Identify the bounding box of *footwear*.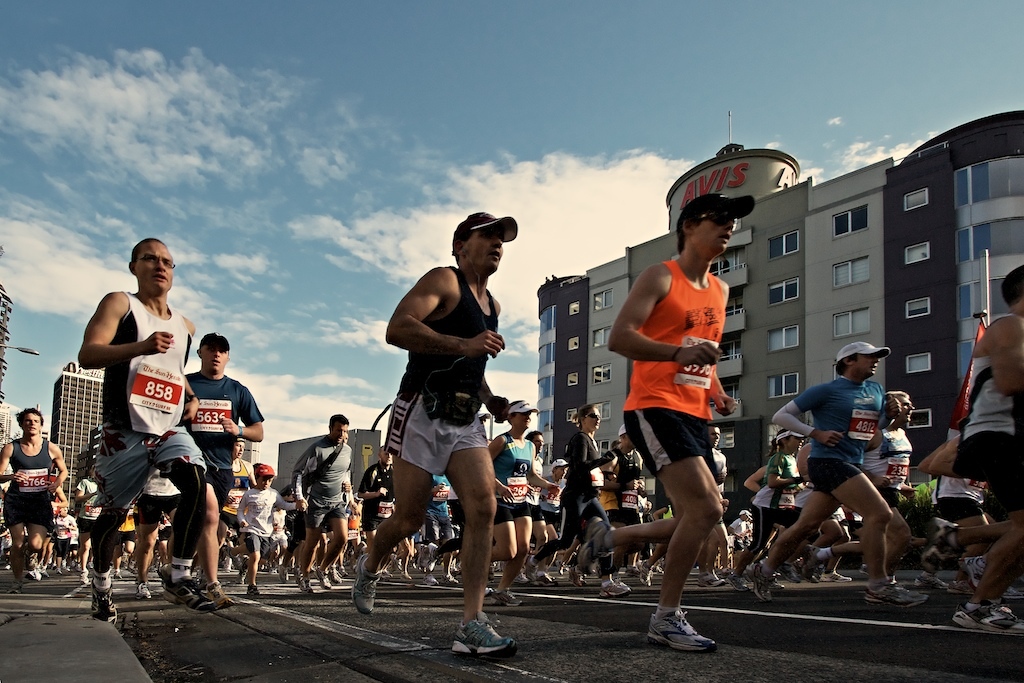
bbox(778, 581, 784, 589).
